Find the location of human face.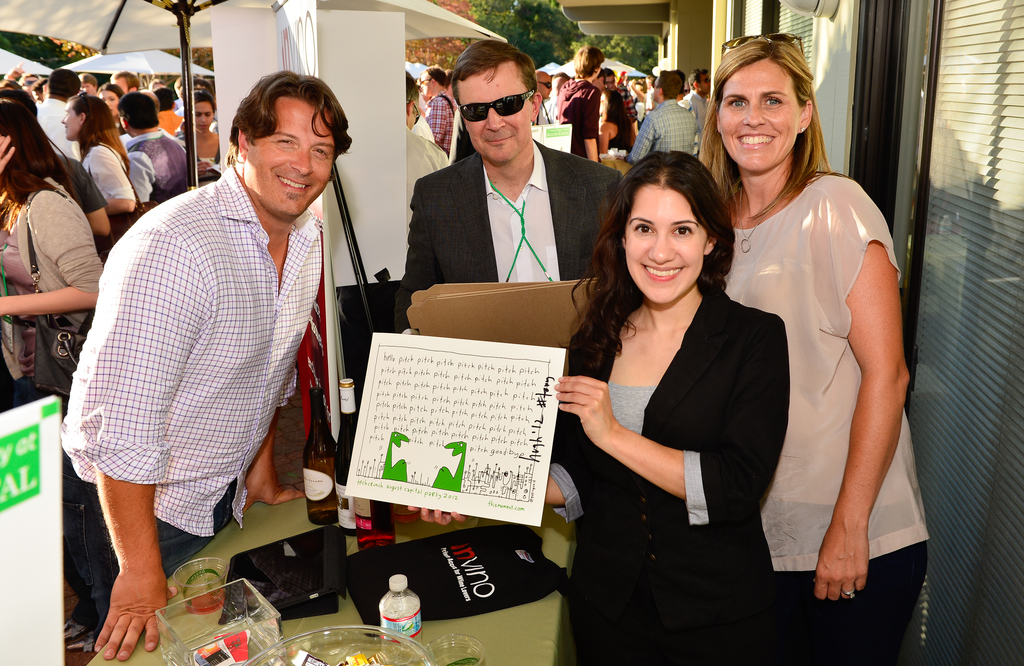
Location: bbox=[111, 79, 127, 96].
